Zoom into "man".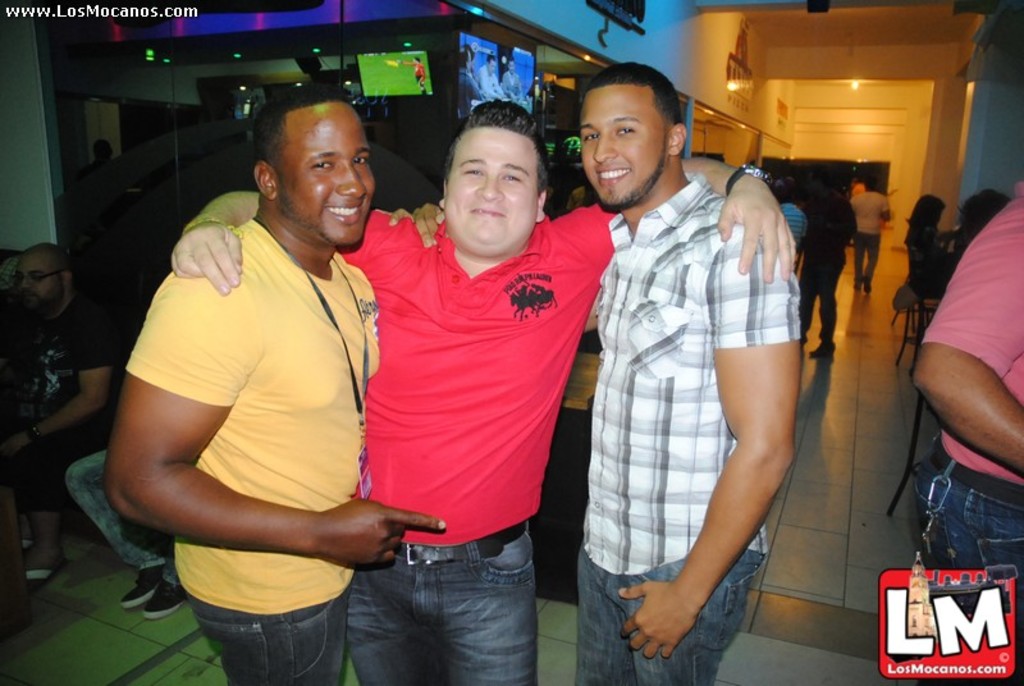
Zoom target: x1=477, y1=54, x2=503, y2=113.
